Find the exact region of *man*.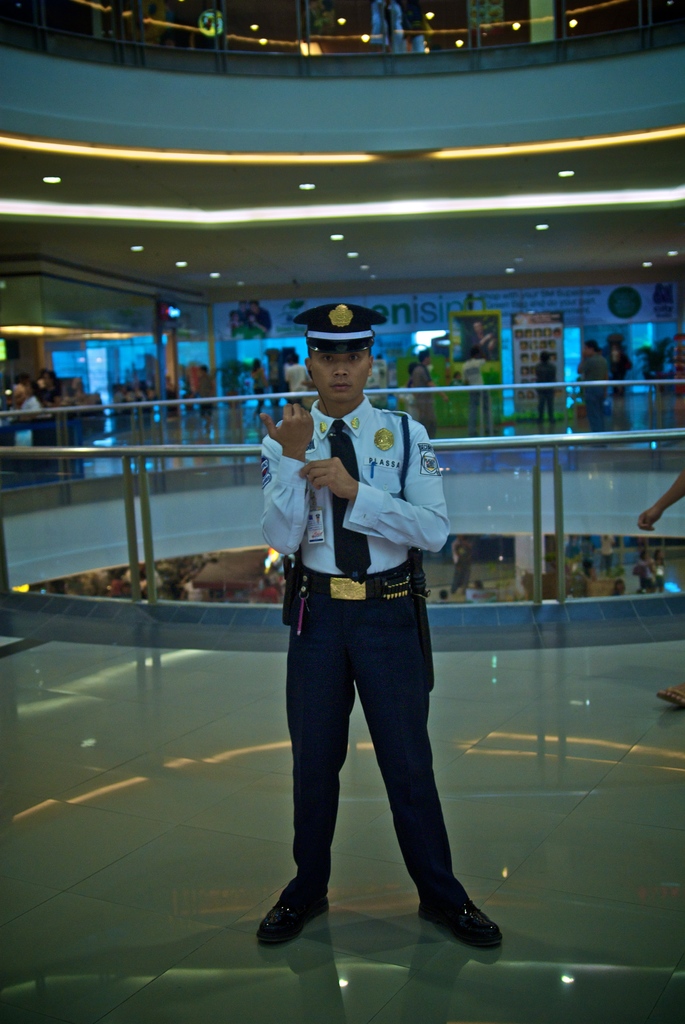
Exact region: (left=636, top=463, right=684, bottom=709).
